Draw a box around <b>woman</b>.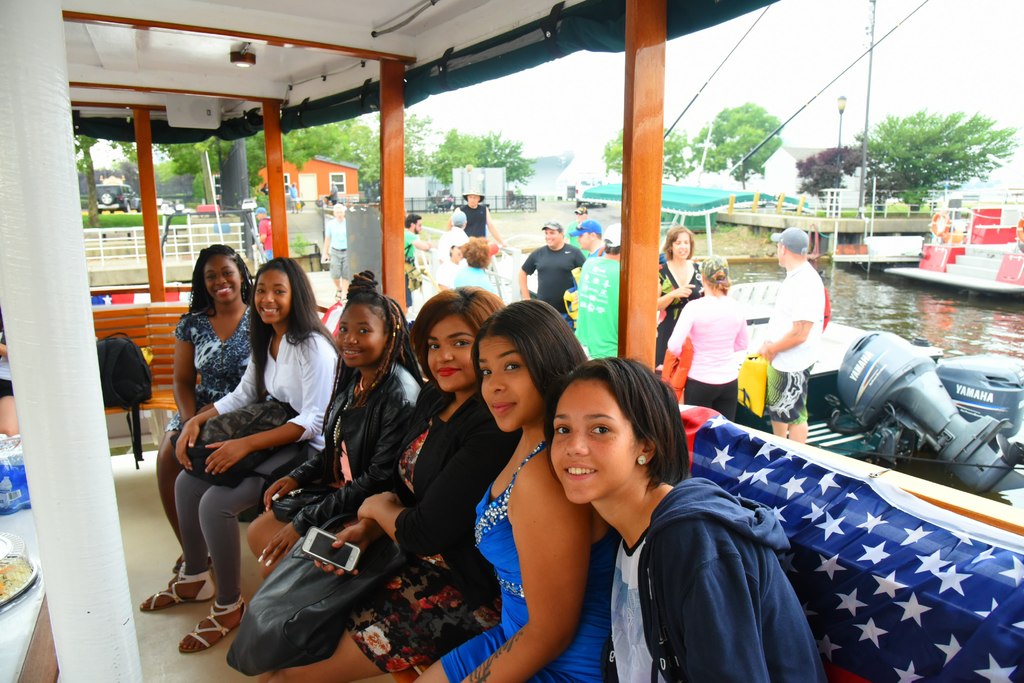
155, 243, 257, 581.
